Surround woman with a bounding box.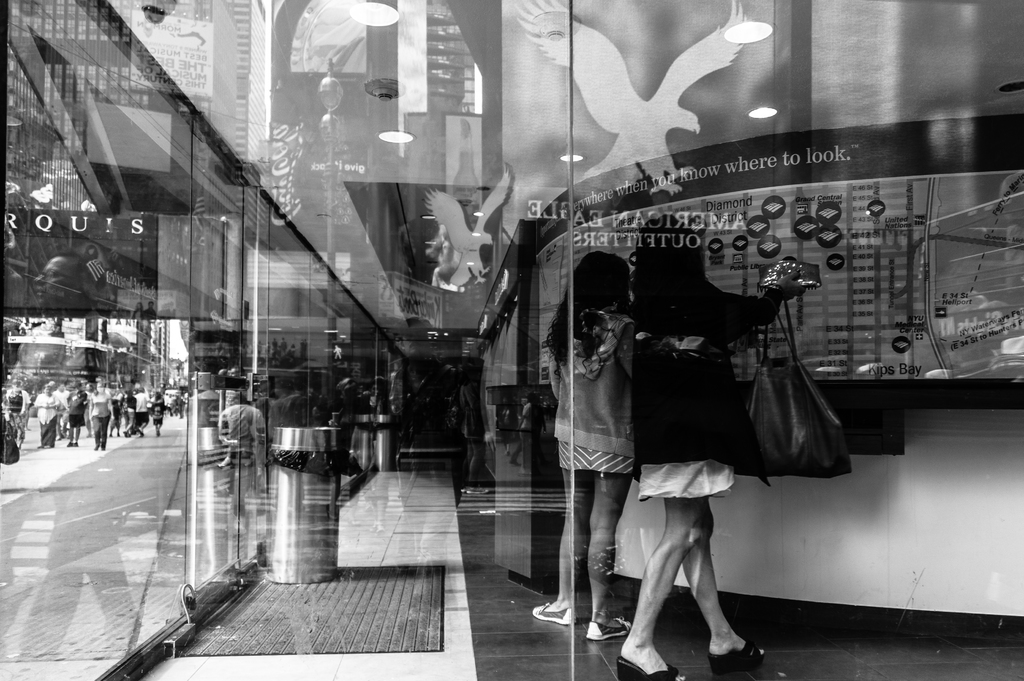
{"left": 619, "top": 207, "right": 808, "bottom": 680}.
